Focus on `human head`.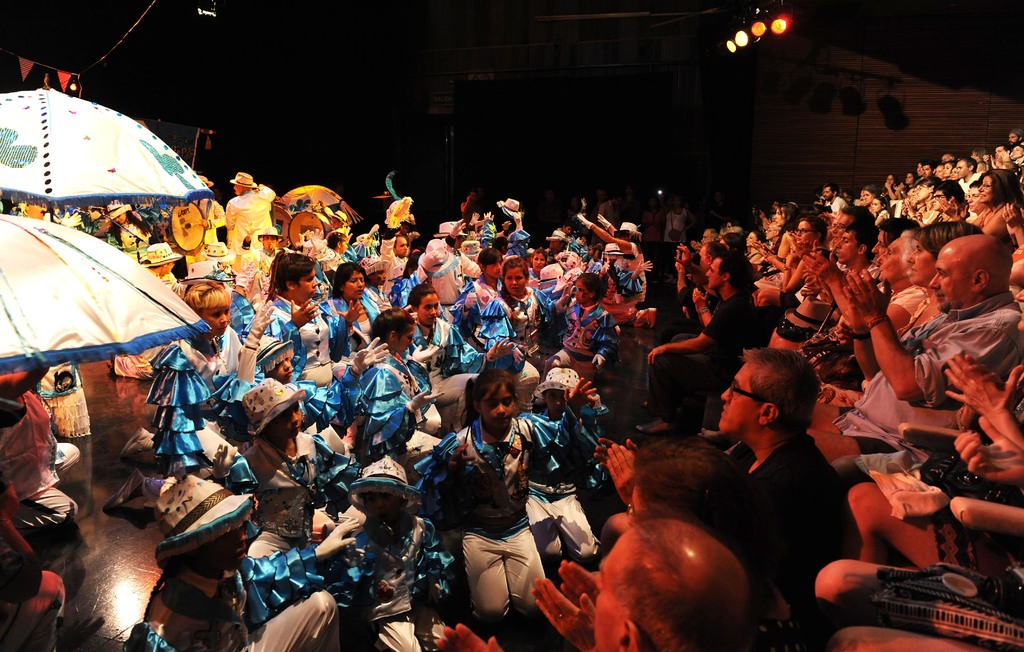
Focused at <box>572,273,607,304</box>.
